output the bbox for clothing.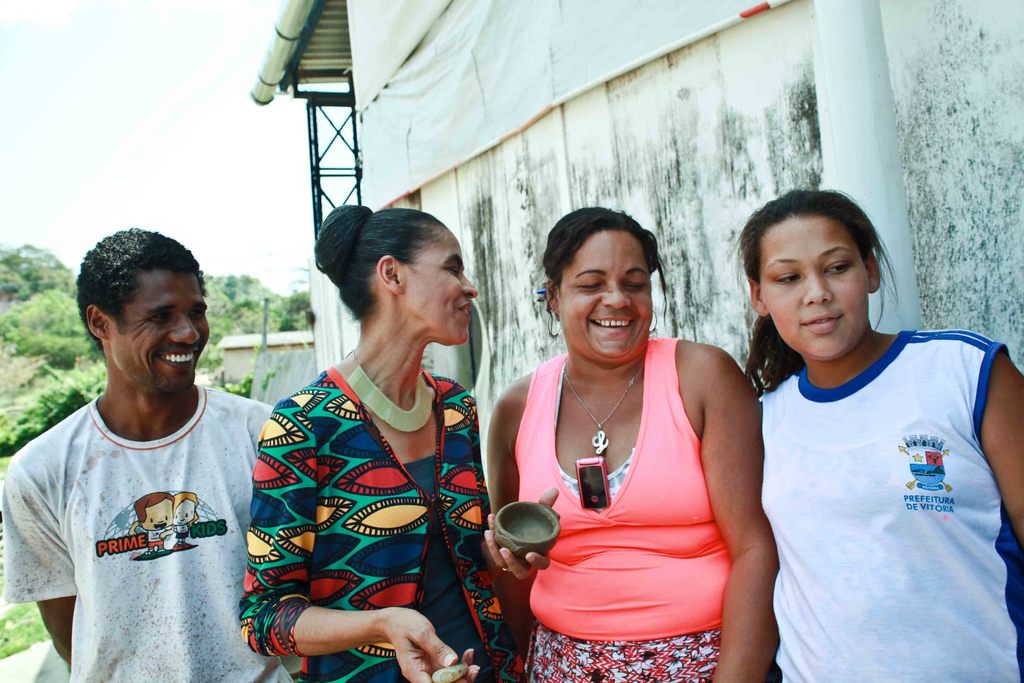
box(0, 380, 290, 682).
